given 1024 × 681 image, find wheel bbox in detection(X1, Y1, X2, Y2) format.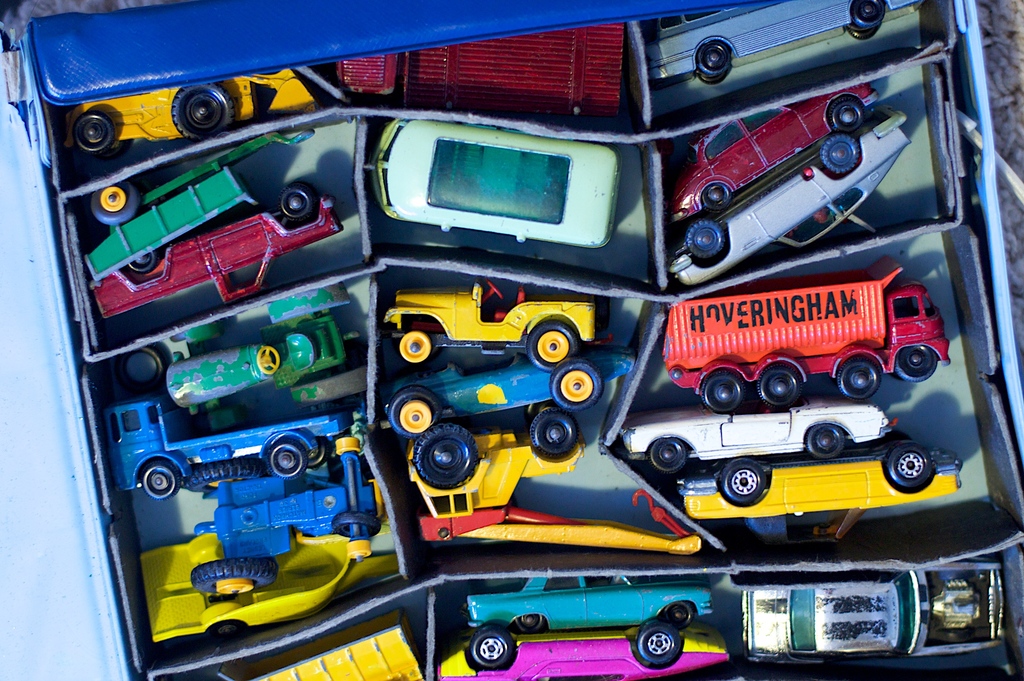
detection(821, 135, 859, 173).
